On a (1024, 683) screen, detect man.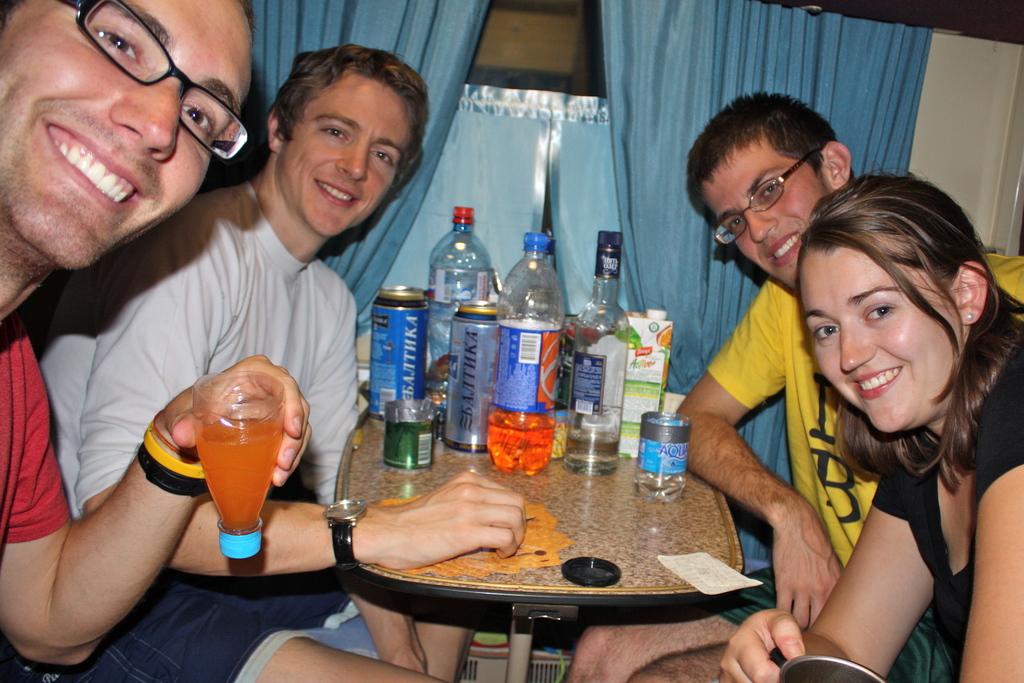
563 89 1023 682.
